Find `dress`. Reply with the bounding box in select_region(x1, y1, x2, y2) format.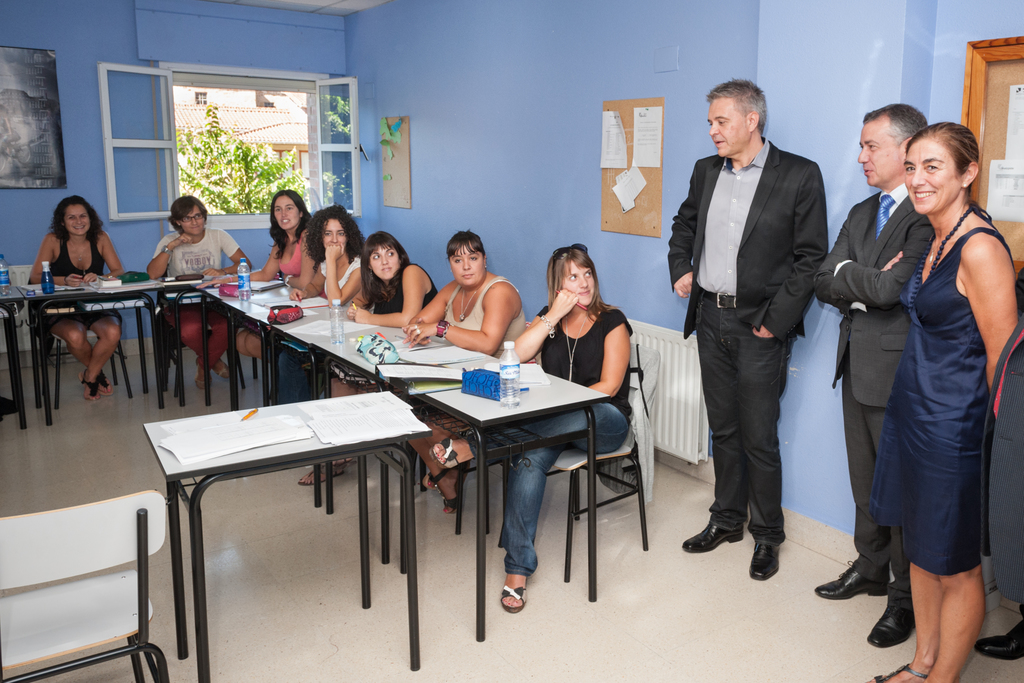
select_region(863, 184, 993, 559).
